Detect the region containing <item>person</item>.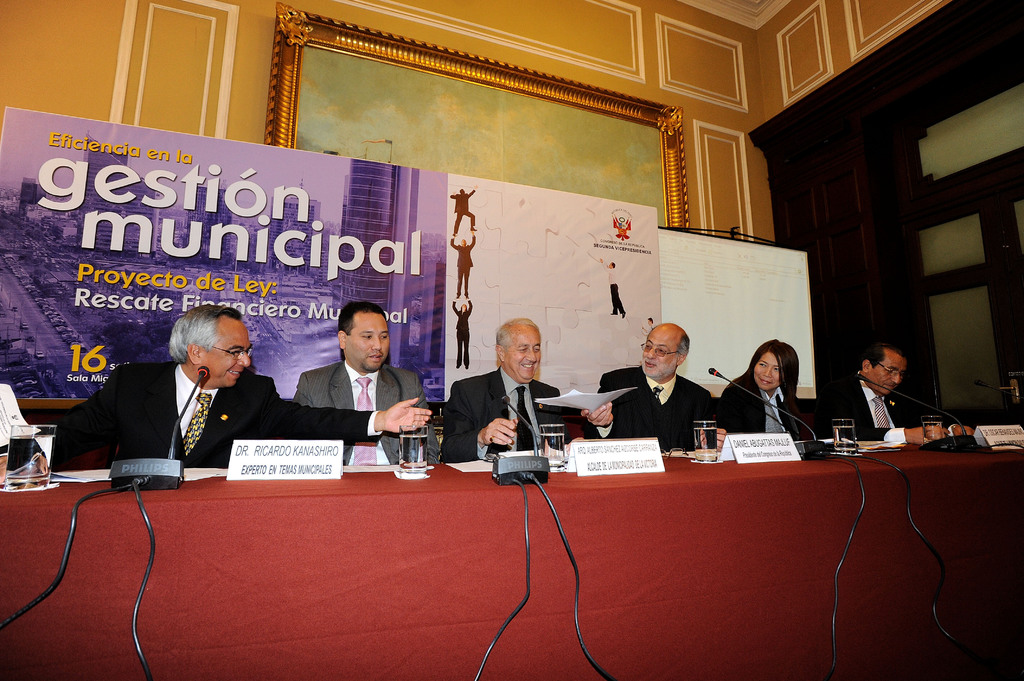
581:323:724:457.
